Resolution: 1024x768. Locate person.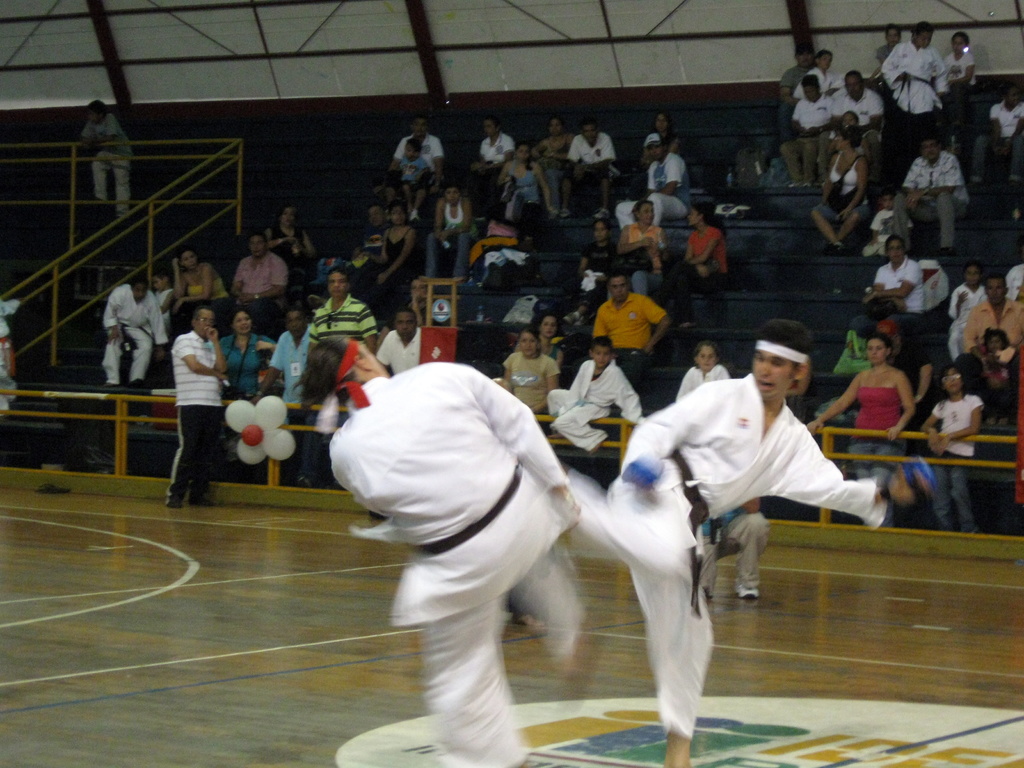
pyautogui.locateOnScreen(863, 199, 913, 256).
